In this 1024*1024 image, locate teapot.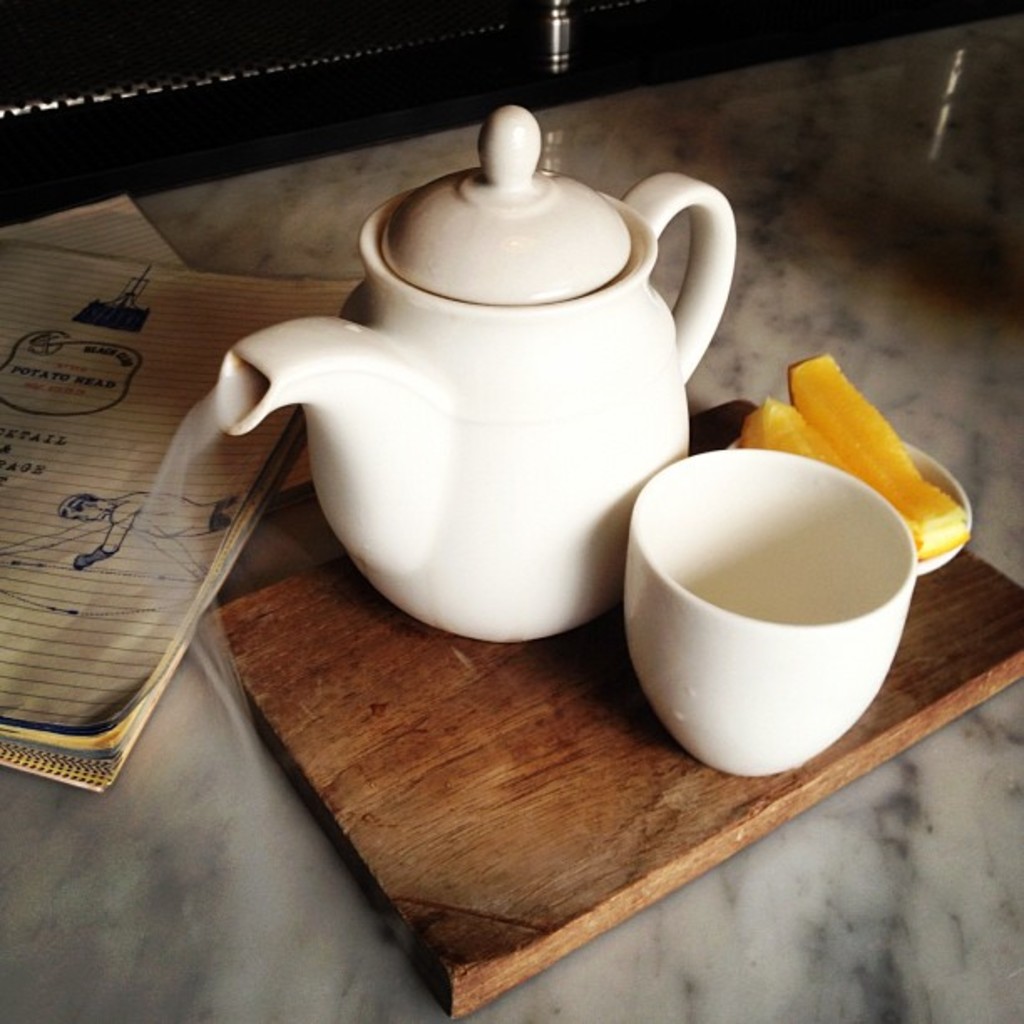
Bounding box: [x1=216, y1=97, x2=738, y2=641].
